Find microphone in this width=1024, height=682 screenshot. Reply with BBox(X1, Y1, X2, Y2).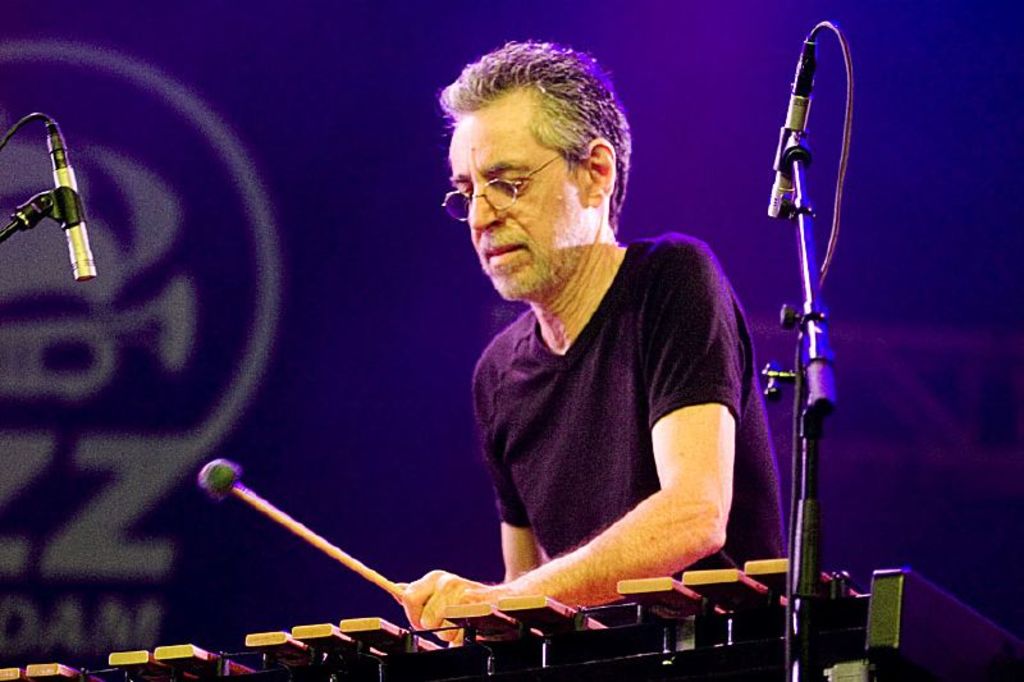
BBox(765, 33, 818, 223).
